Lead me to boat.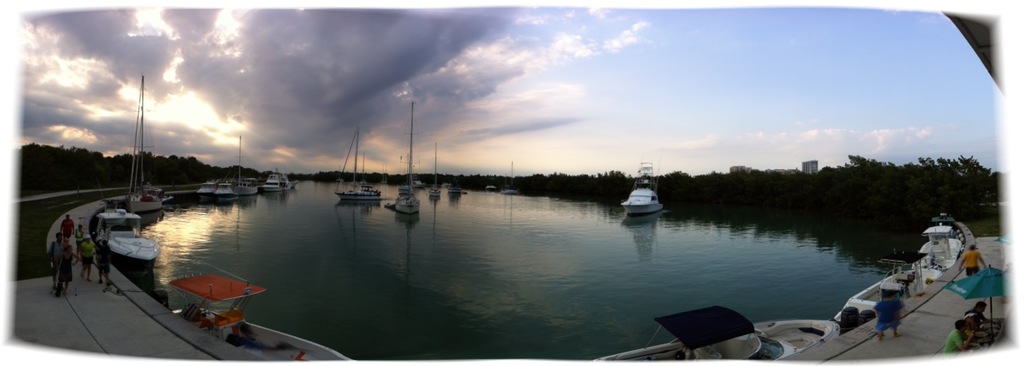
Lead to BBox(827, 226, 963, 327).
